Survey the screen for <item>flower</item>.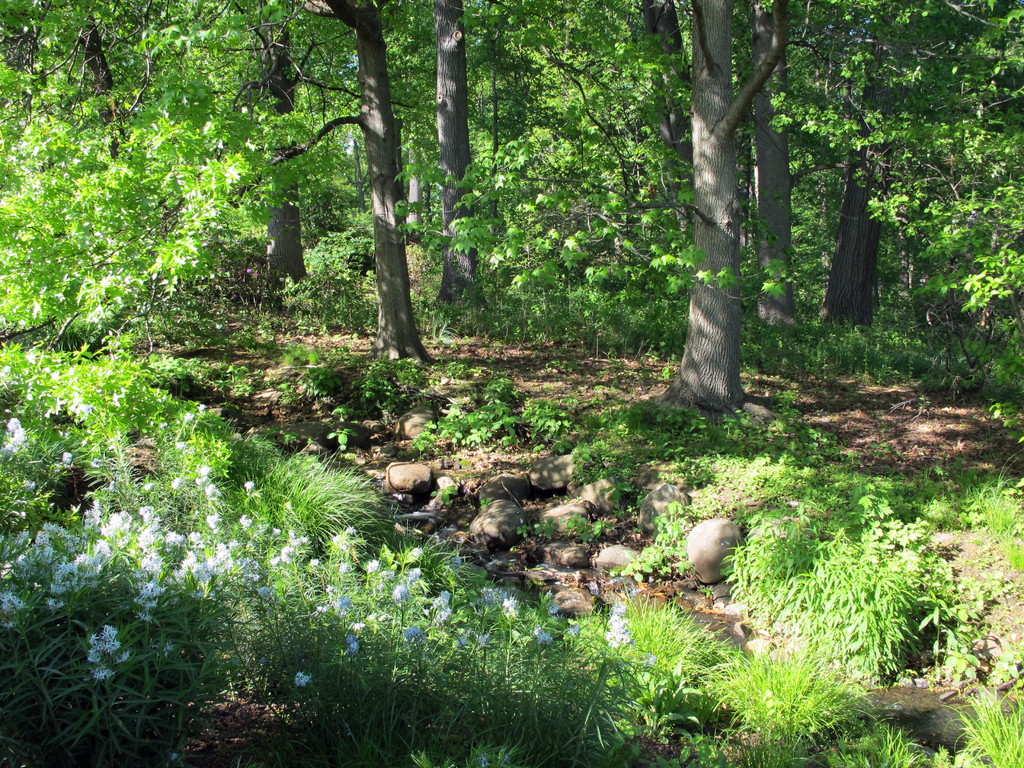
Survey found: bbox(182, 412, 191, 424).
